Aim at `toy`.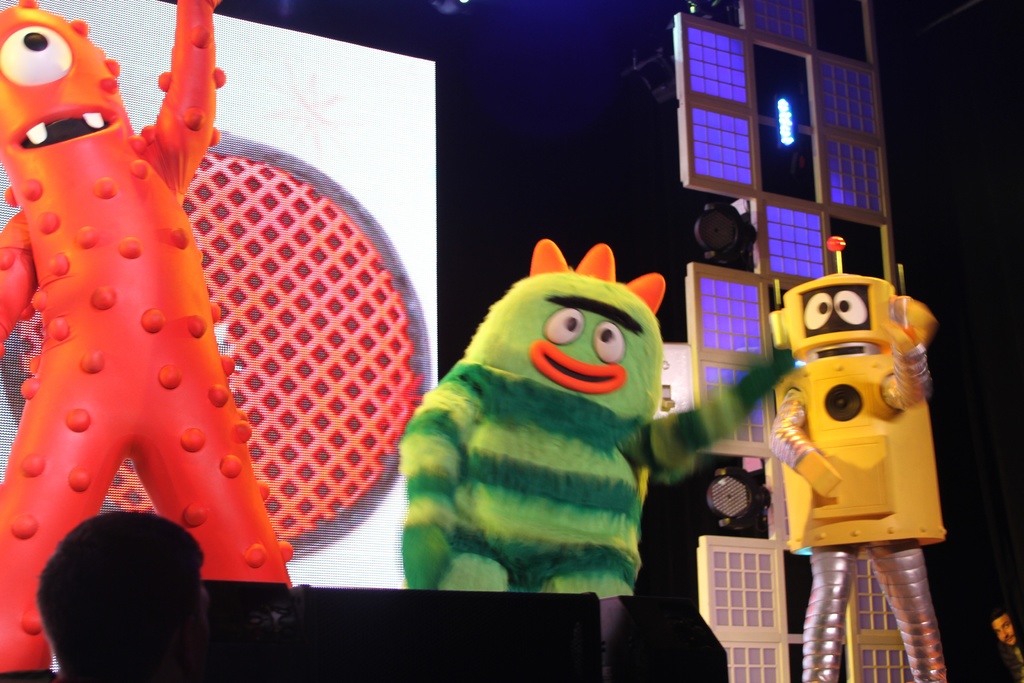
Aimed at {"x1": 754, "y1": 229, "x2": 961, "y2": 682}.
